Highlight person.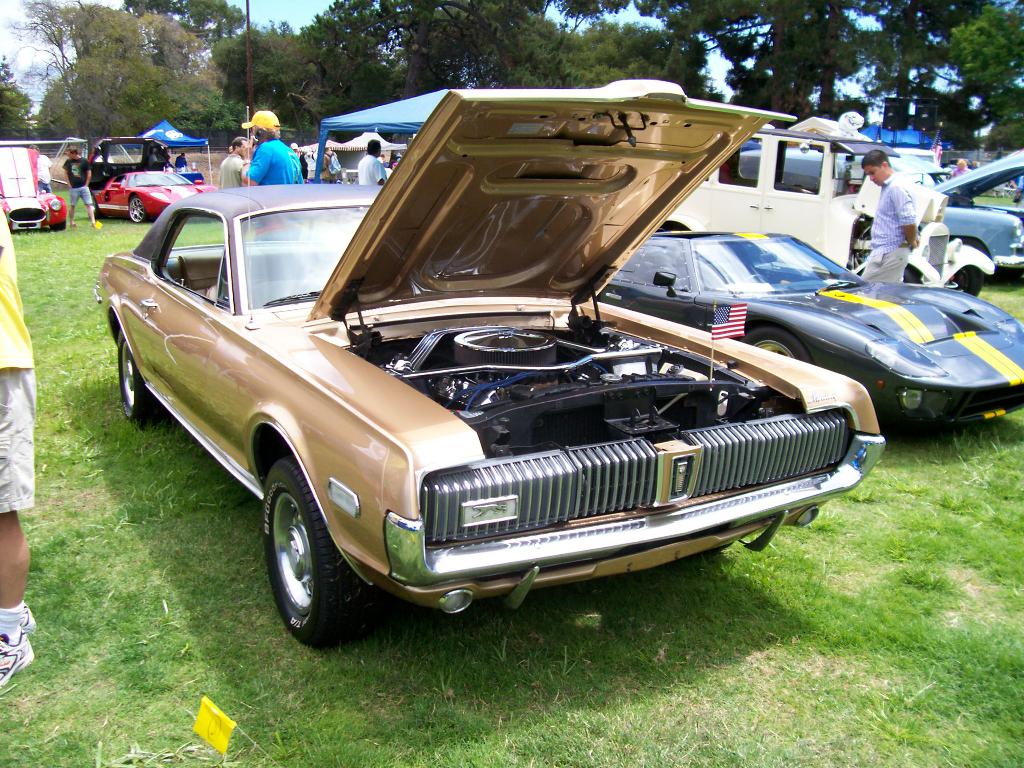
Highlighted region: <box>356,142,388,180</box>.
